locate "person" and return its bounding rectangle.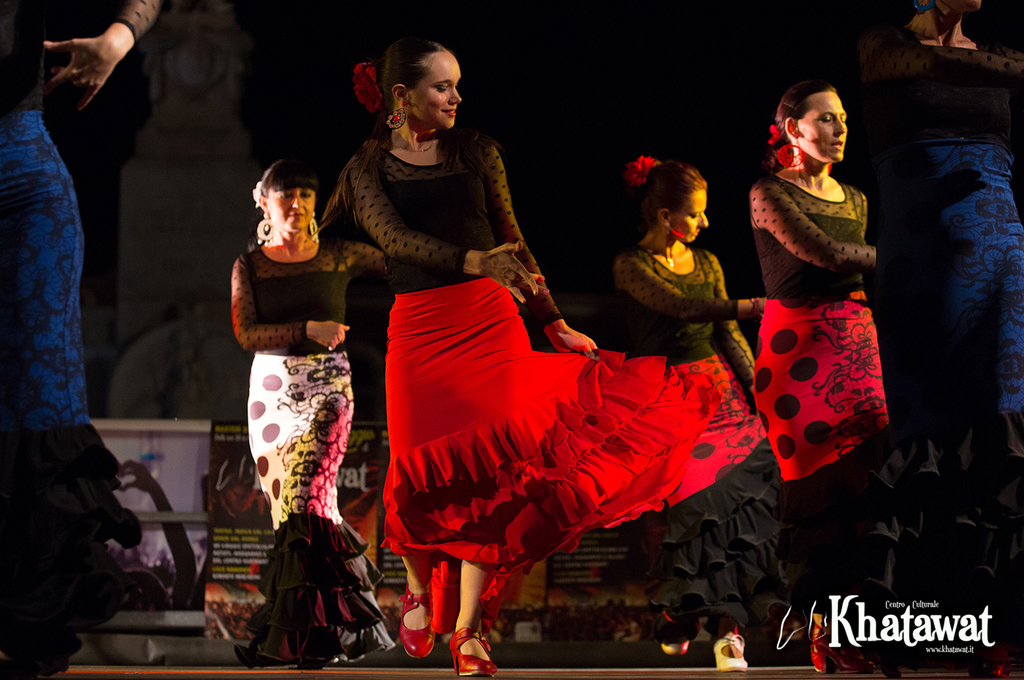
(597, 154, 789, 677).
